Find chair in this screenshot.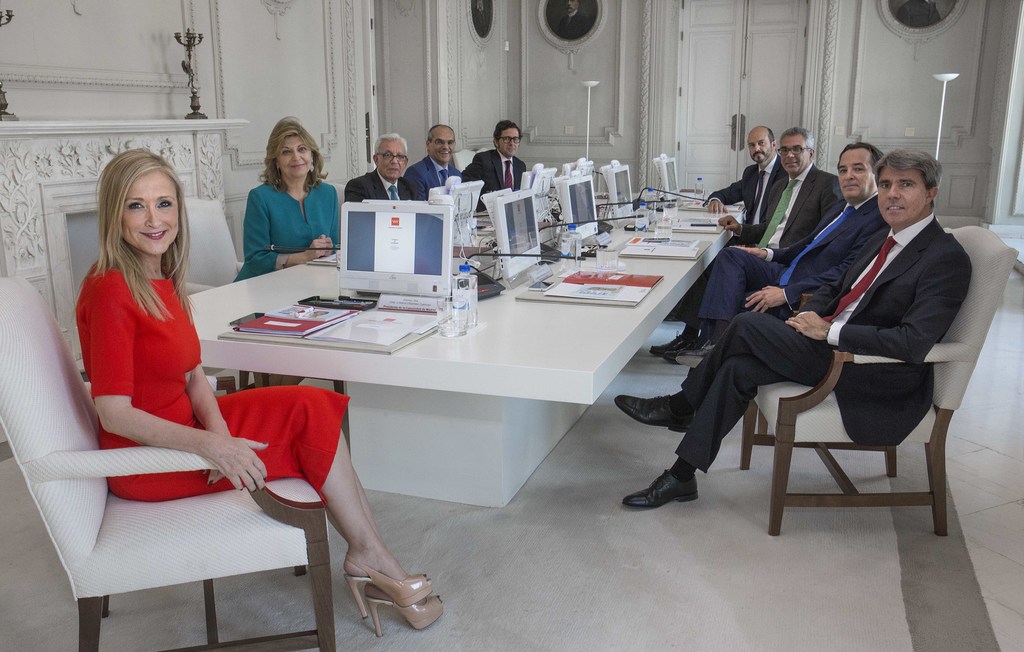
The bounding box for chair is l=0, t=277, r=336, b=651.
